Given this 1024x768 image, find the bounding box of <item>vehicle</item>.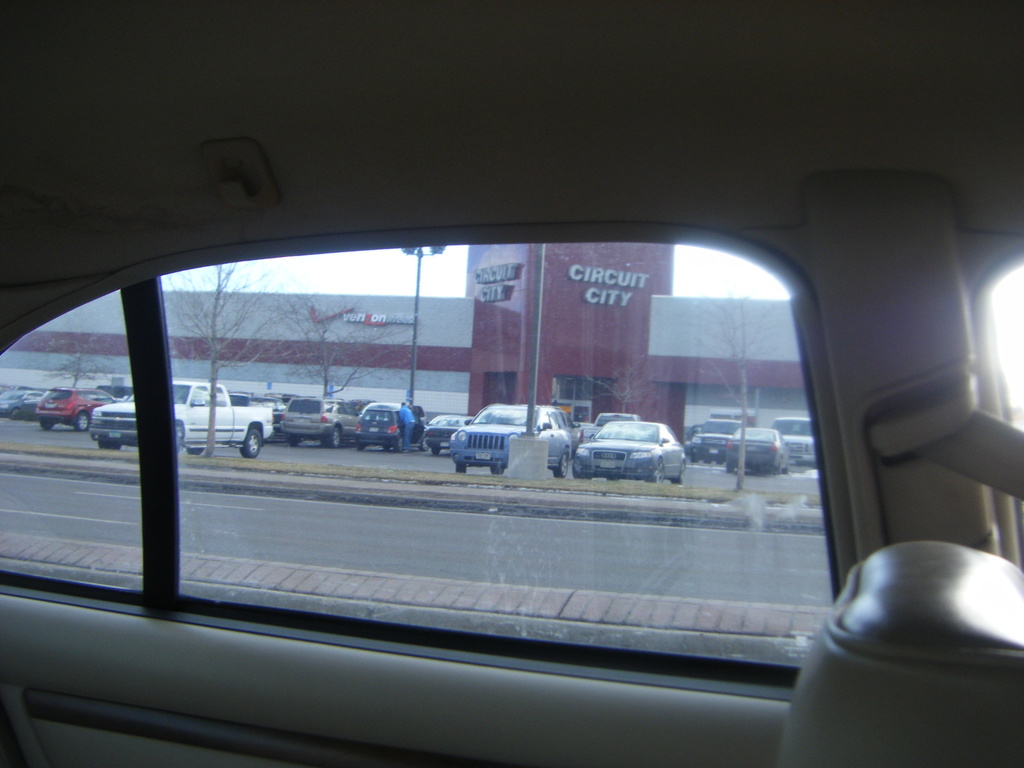
{"x1": 269, "y1": 396, "x2": 282, "y2": 442}.
